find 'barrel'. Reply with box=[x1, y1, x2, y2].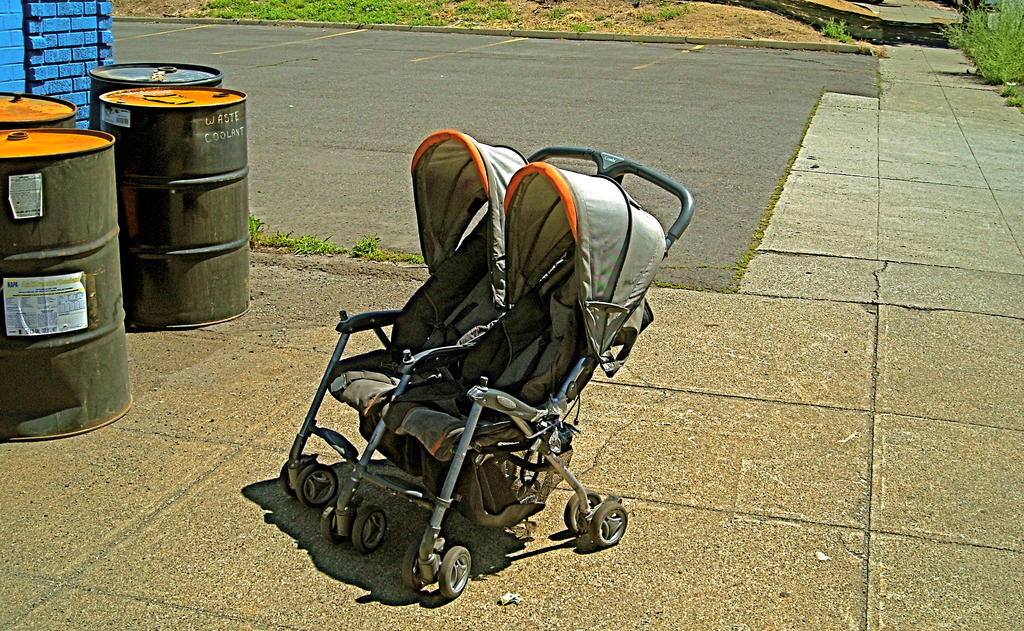
box=[99, 85, 247, 331].
